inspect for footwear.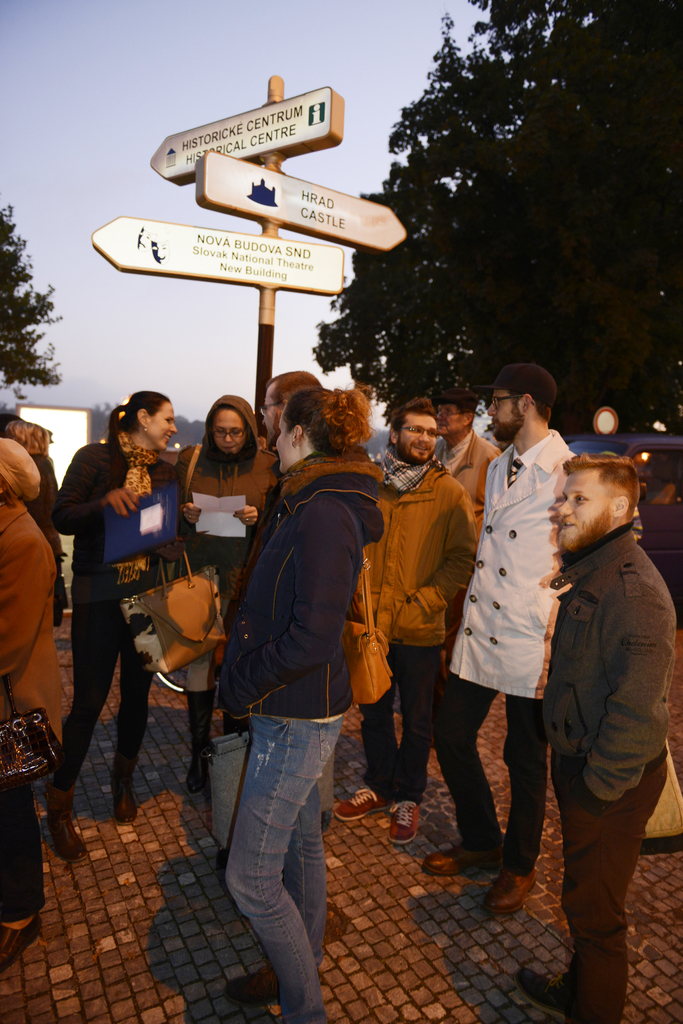
Inspection: <bbox>481, 870, 540, 917</bbox>.
